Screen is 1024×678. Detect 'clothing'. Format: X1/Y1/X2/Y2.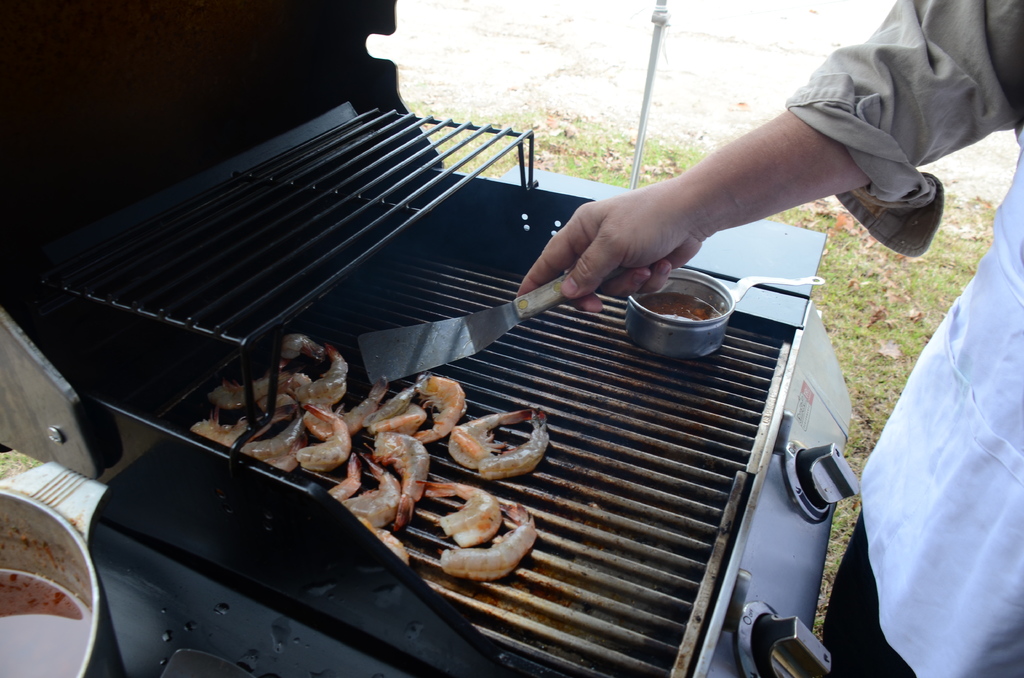
775/0/1023/674.
